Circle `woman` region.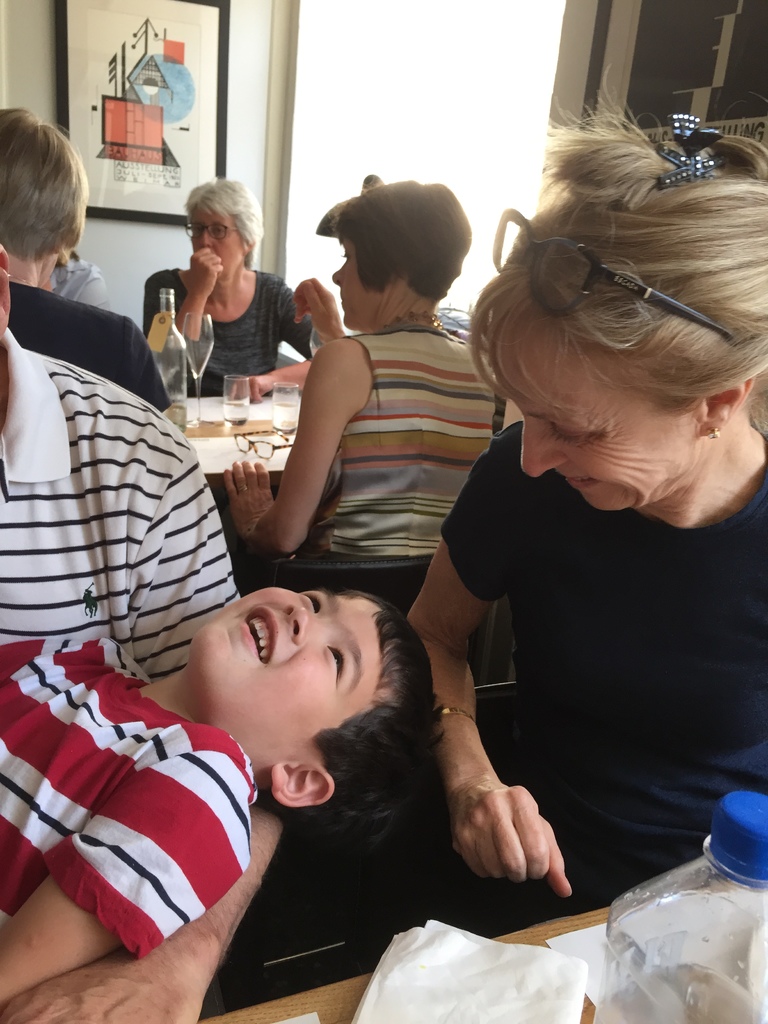
Region: bbox(219, 173, 513, 588).
